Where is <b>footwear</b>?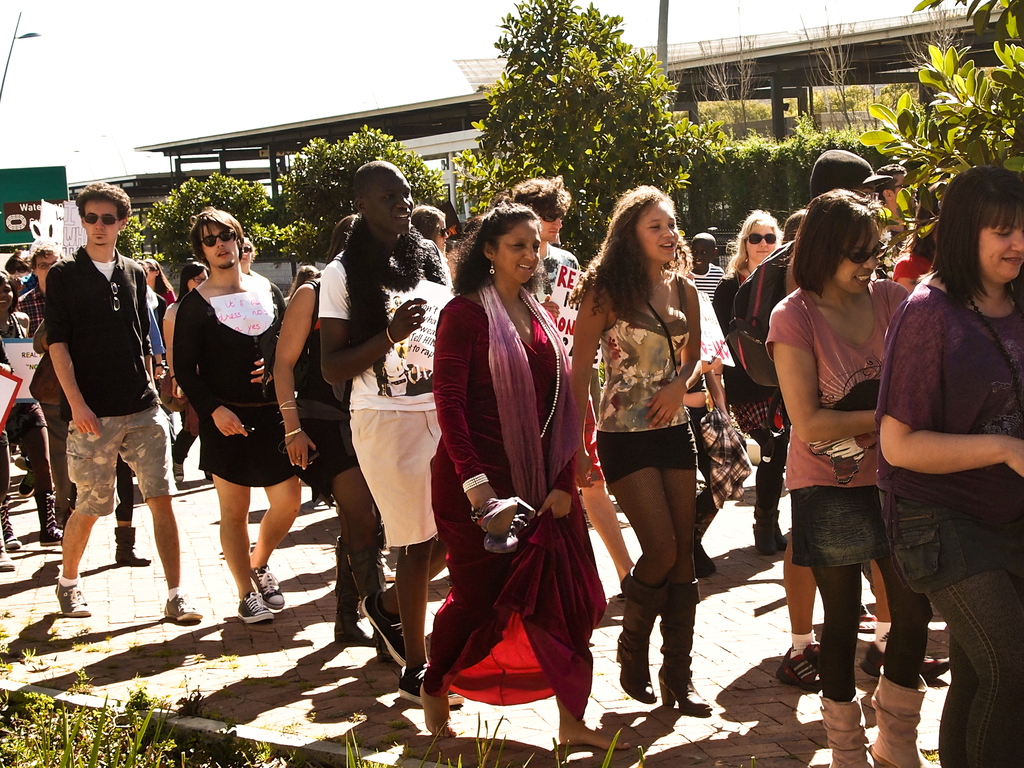
BBox(20, 470, 36, 500).
